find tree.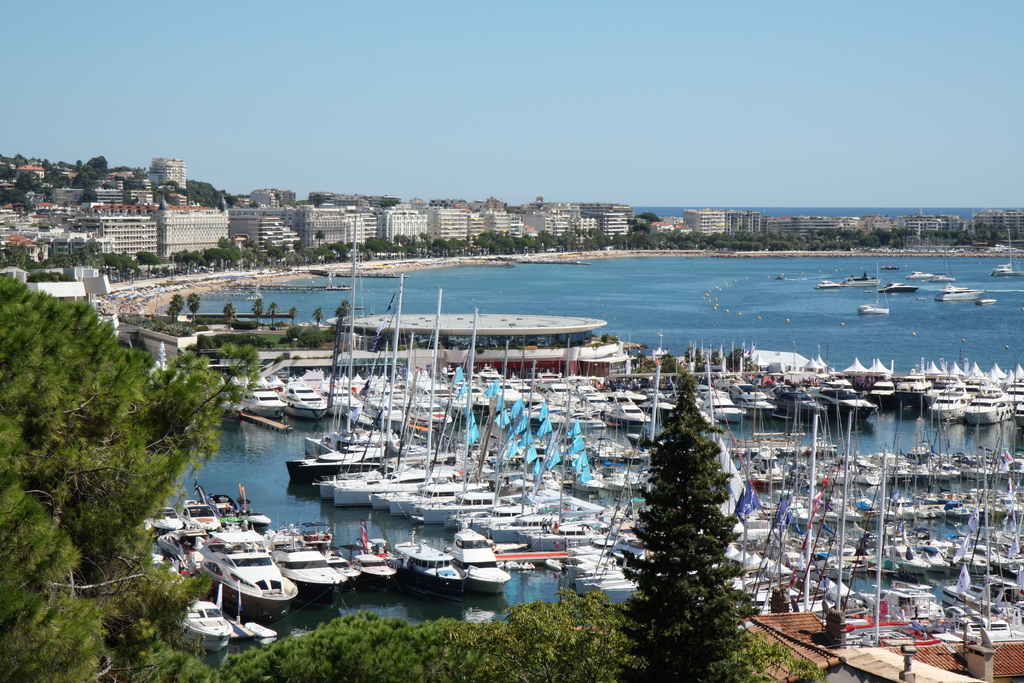
{"x1": 168, "y1": 293, "x2": 181, "y2": 325}.
